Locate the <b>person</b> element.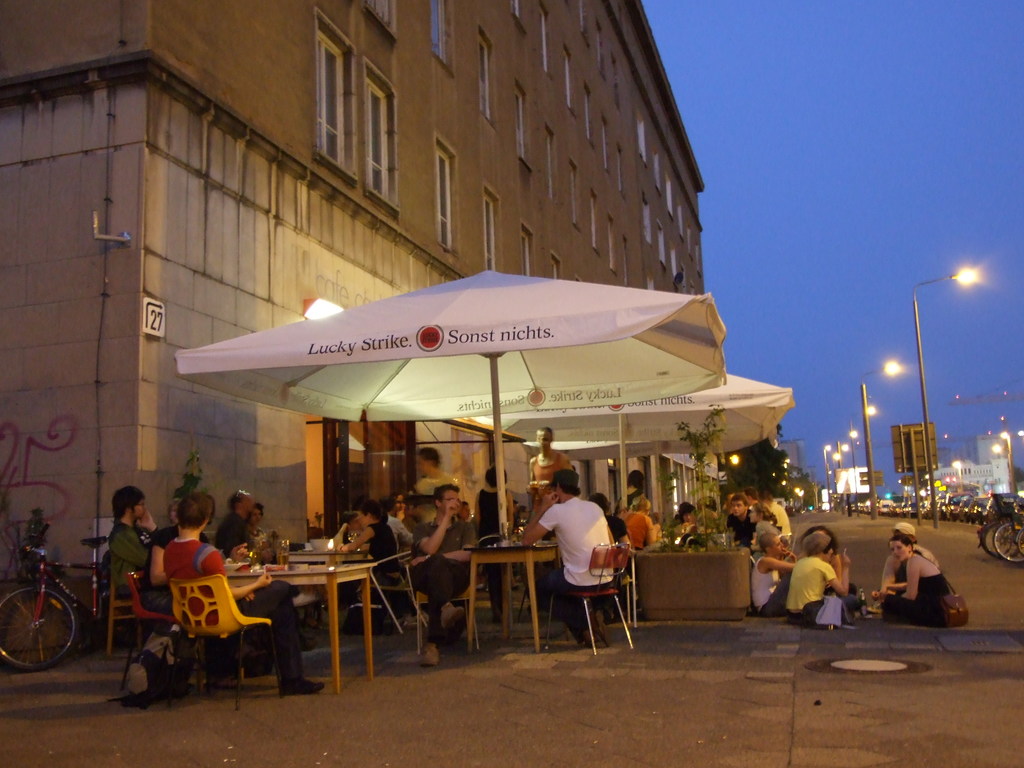
Element bbox: <bbox>161, 490, 331, 695</bbox>.
